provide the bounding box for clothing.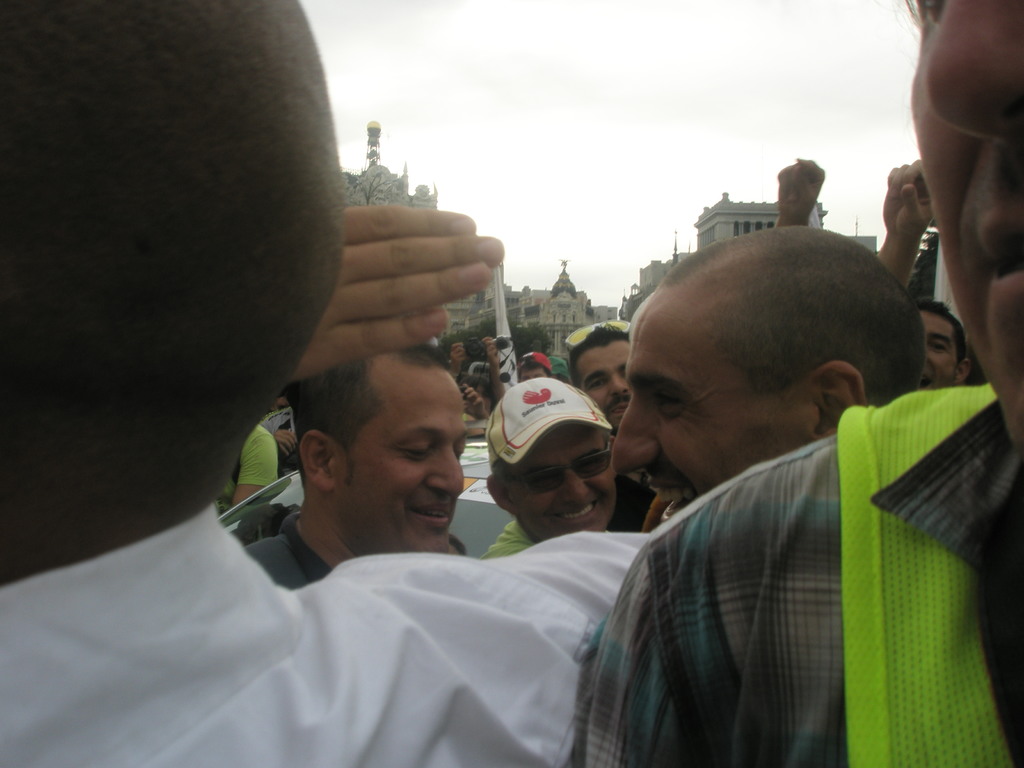
bbox(572, 322, 991, 767).
